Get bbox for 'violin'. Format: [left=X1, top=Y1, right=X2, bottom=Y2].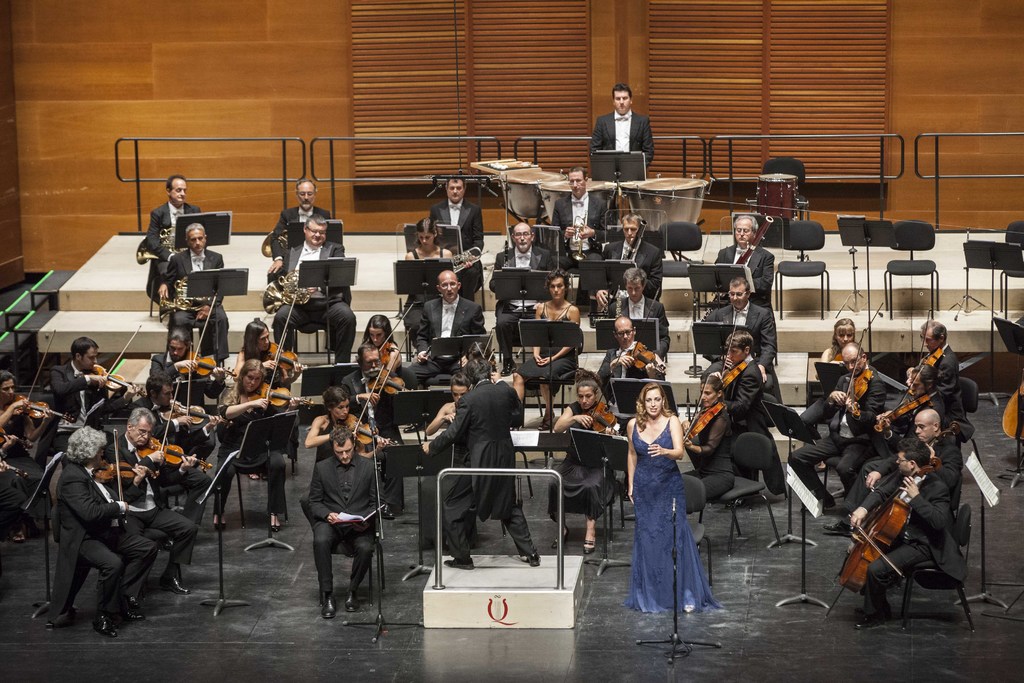
[left=259, top=297, right=318, bottom=375].
